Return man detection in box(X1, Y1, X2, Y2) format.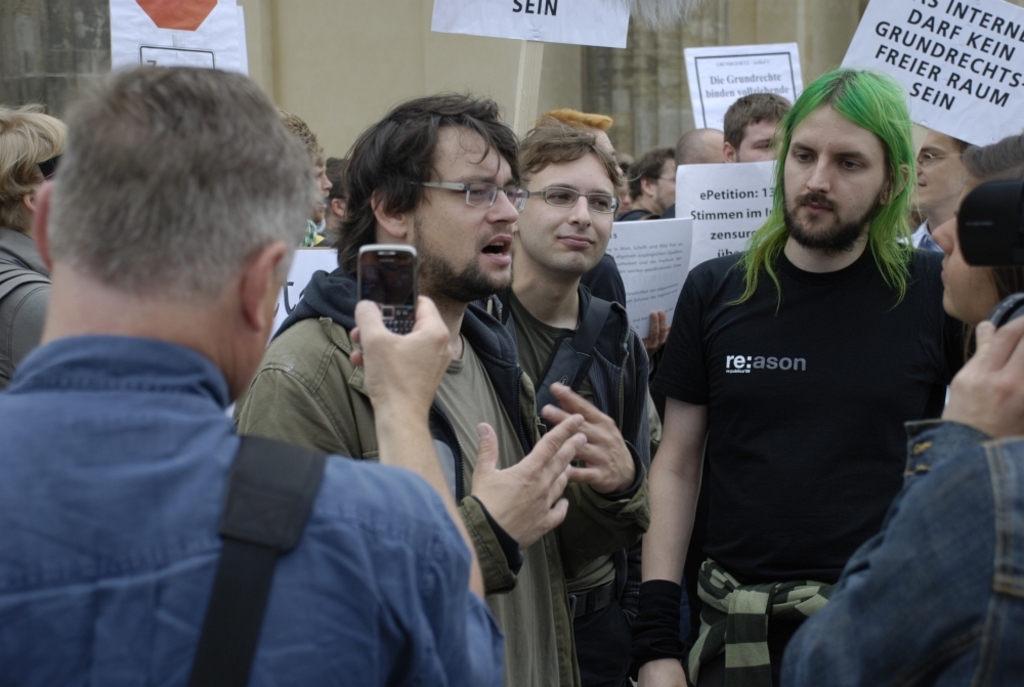
box(4, 58, 515, 686).
